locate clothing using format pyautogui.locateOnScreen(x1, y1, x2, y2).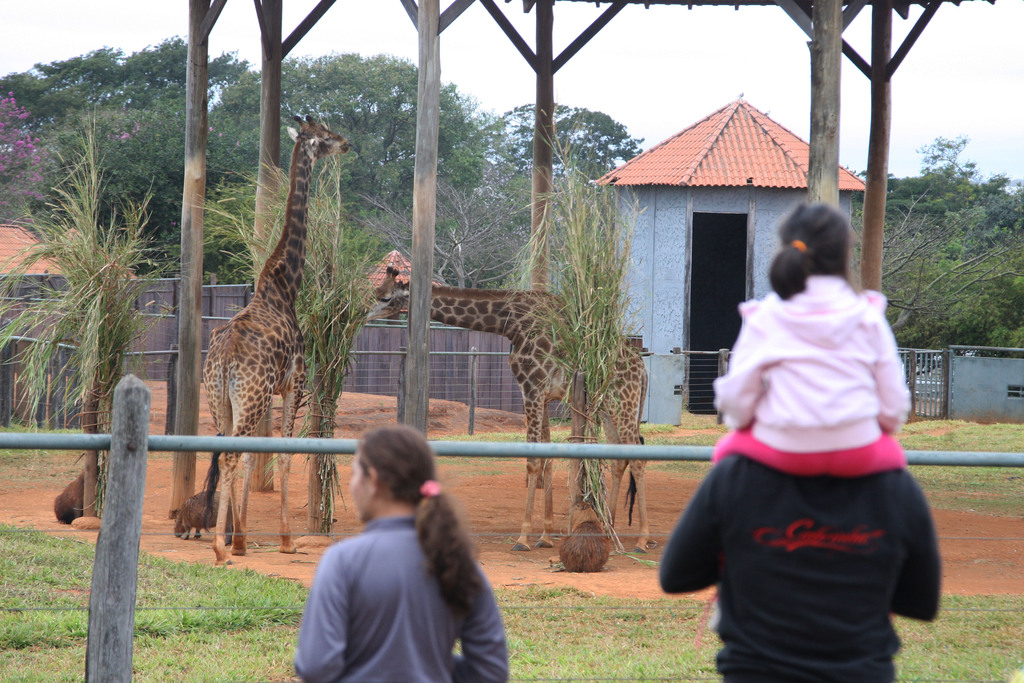
pyautogui.locateOnScreen(663, 450, 946, 682).
